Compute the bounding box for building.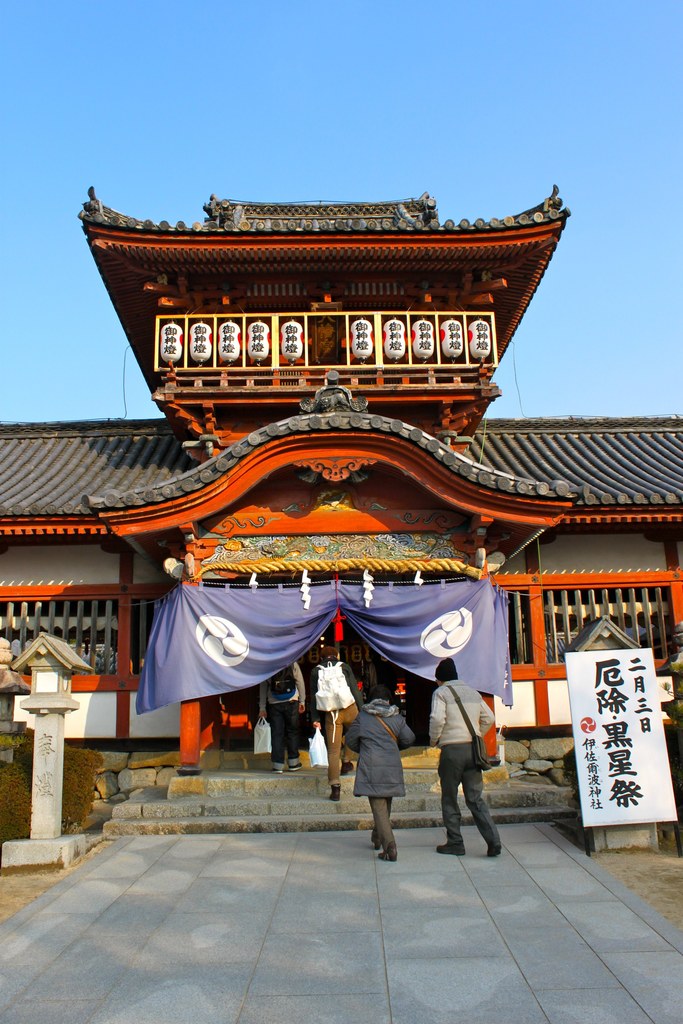
rect(0, 180, 682, 777).
